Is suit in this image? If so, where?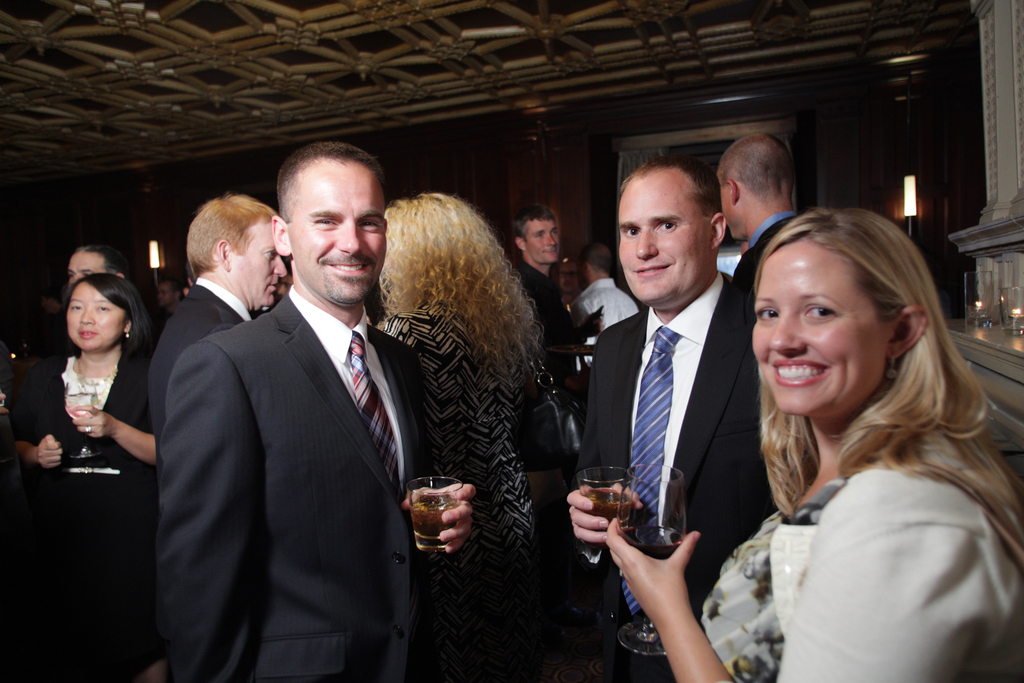
Yes, at <box>144,144,439,677</box>.
